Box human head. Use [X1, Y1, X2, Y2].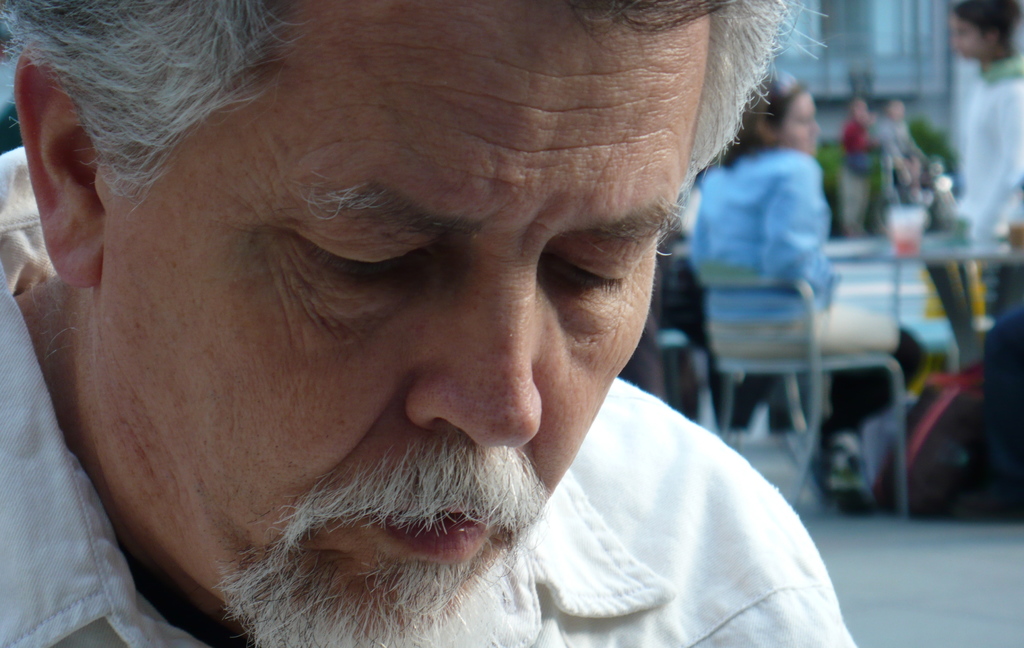
[45, 31, 805, 604].
